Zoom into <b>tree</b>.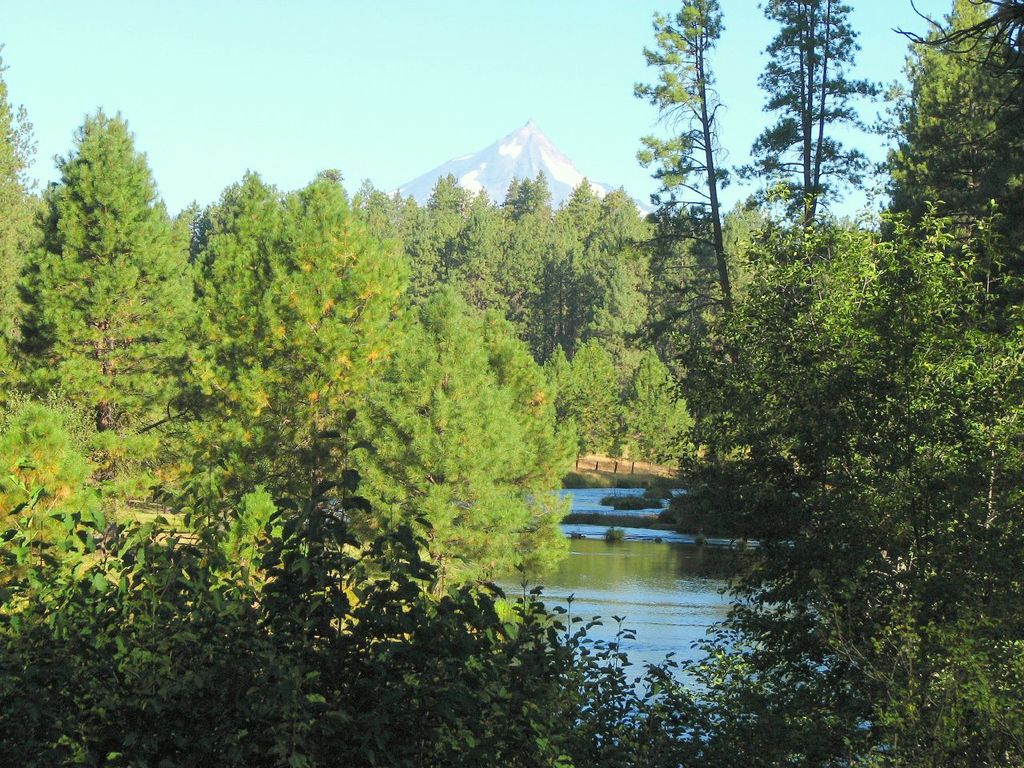
Zoom target: BBox(519, 169, 554, 223).
